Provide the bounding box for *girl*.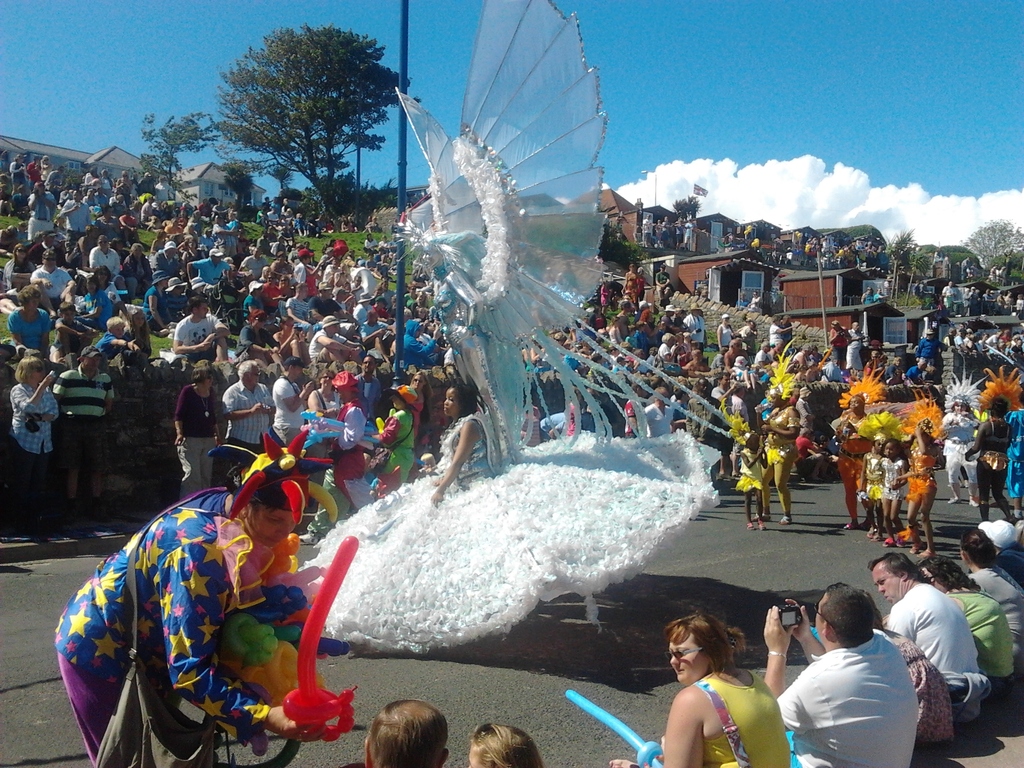
(x1=893, y1=422, x2=938, y2=556).
